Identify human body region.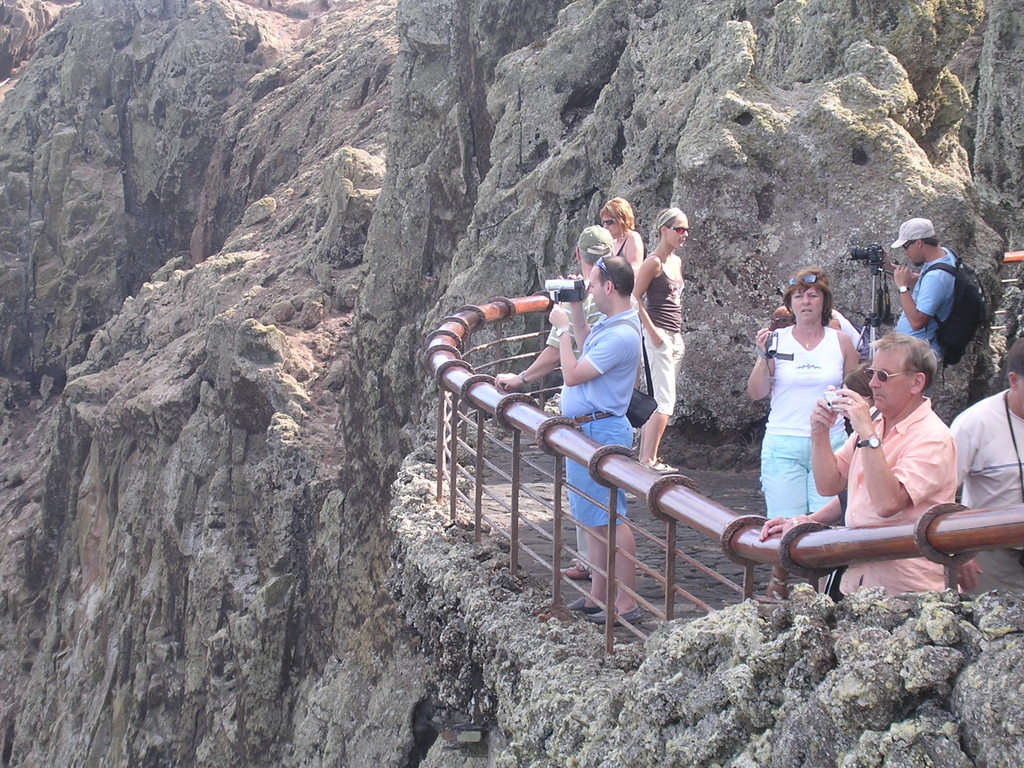
Region: x1=600, y1=193, x2=637, y2=266.
